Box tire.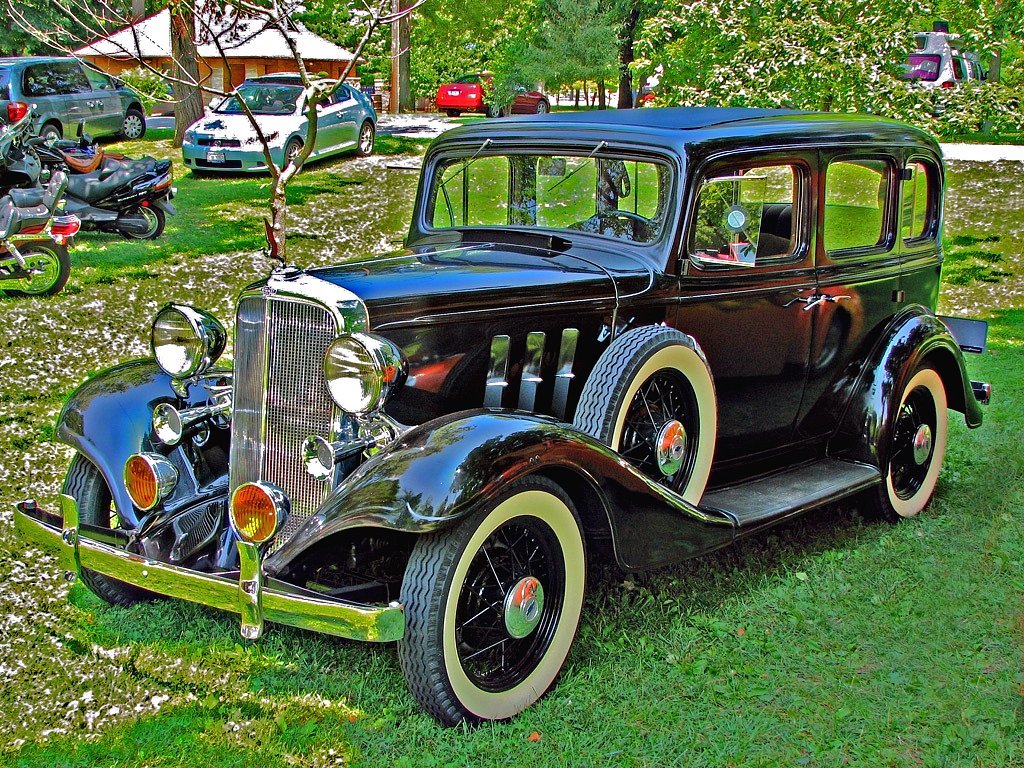
x1=490, y1=102, x2=499, y2=117.
